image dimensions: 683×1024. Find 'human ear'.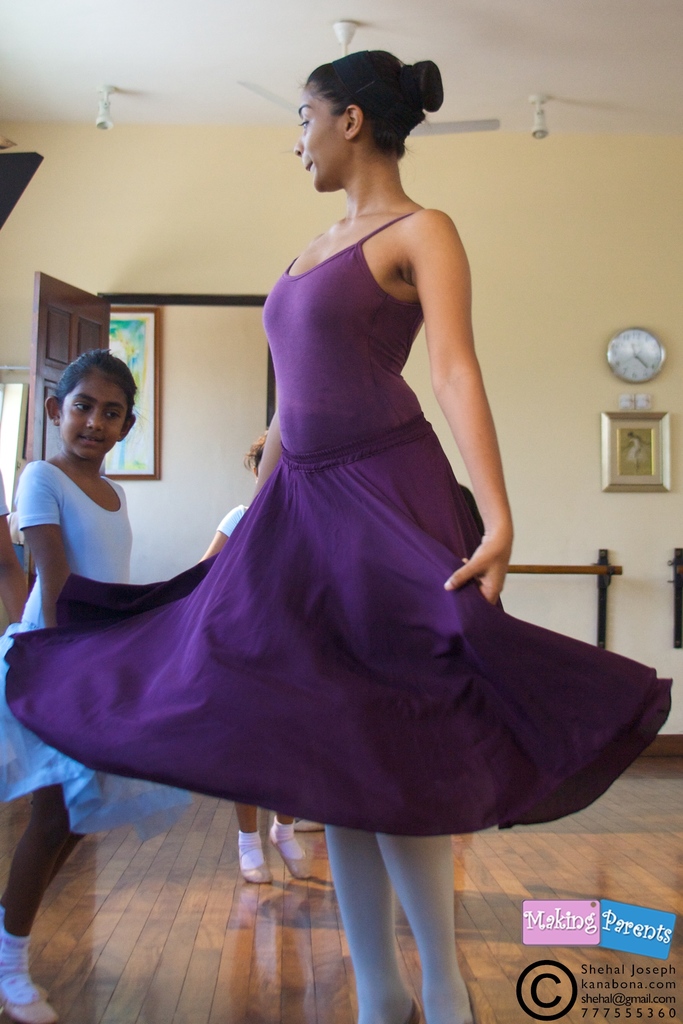
Rect(346, 104, 362, 140).
